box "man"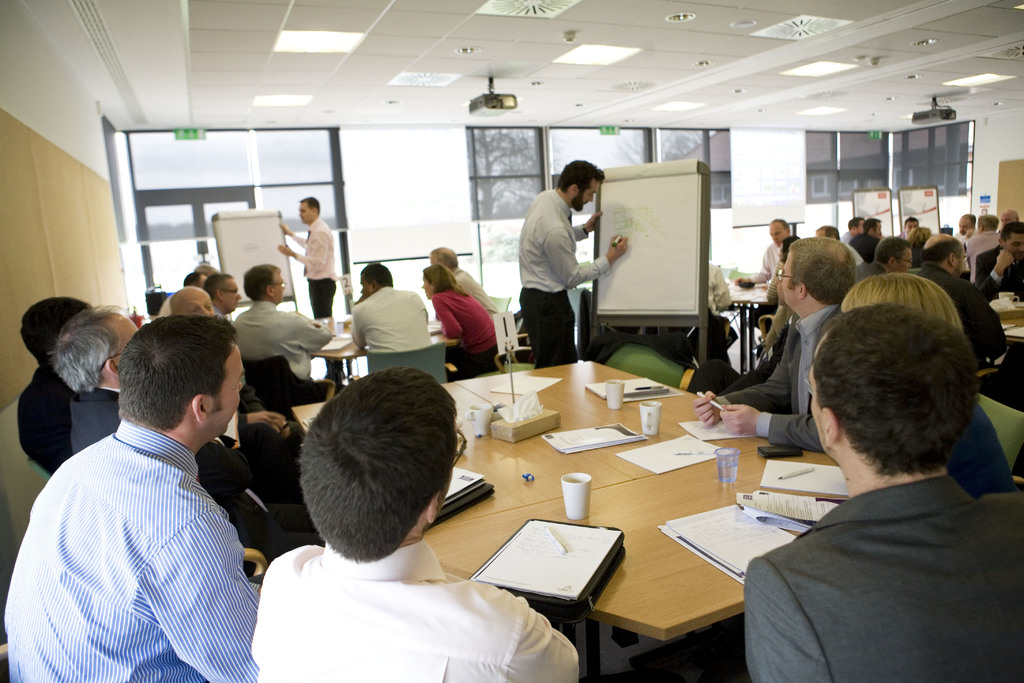
17:295:314:479
